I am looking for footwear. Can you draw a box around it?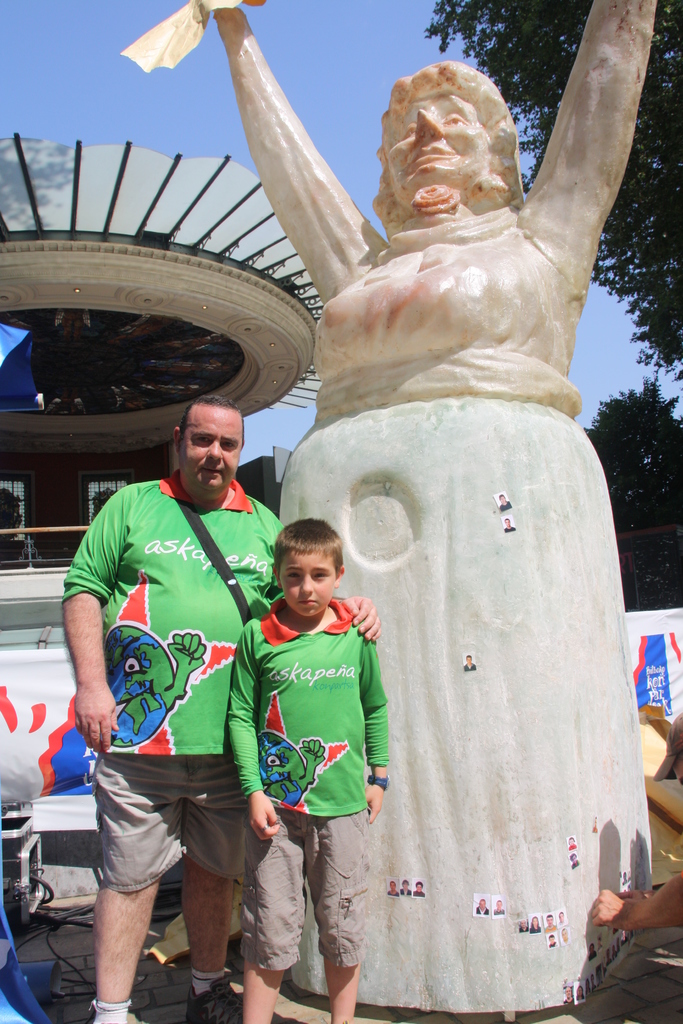
Sure, the bounding box is 187, 980, 235, 1023.
